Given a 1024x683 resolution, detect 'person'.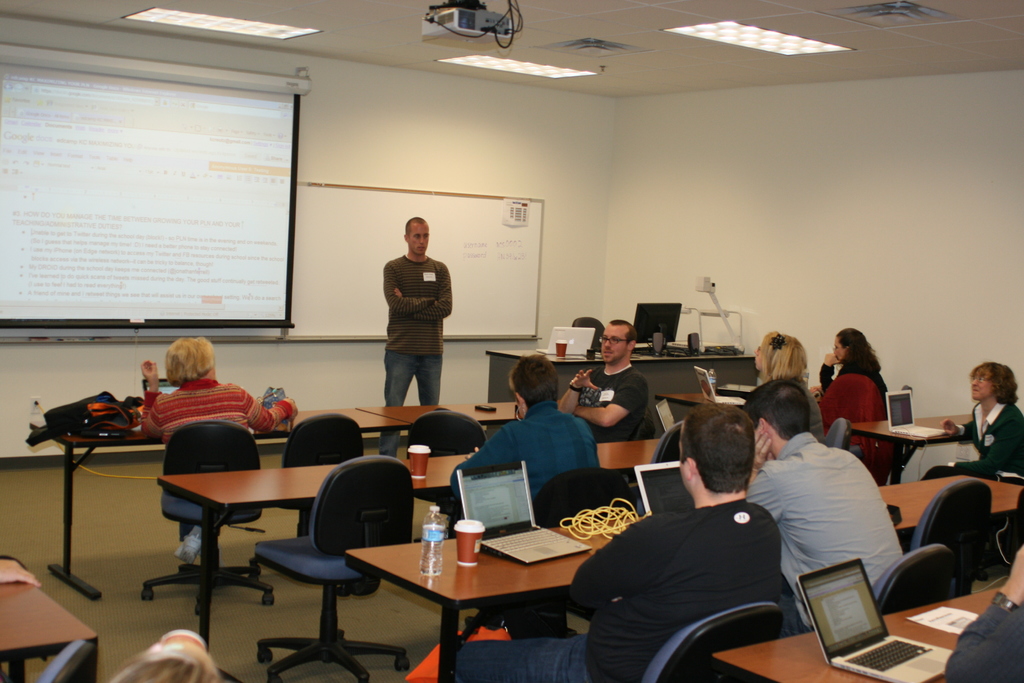
x1=456, y1=402, x2=783, y2=682.
